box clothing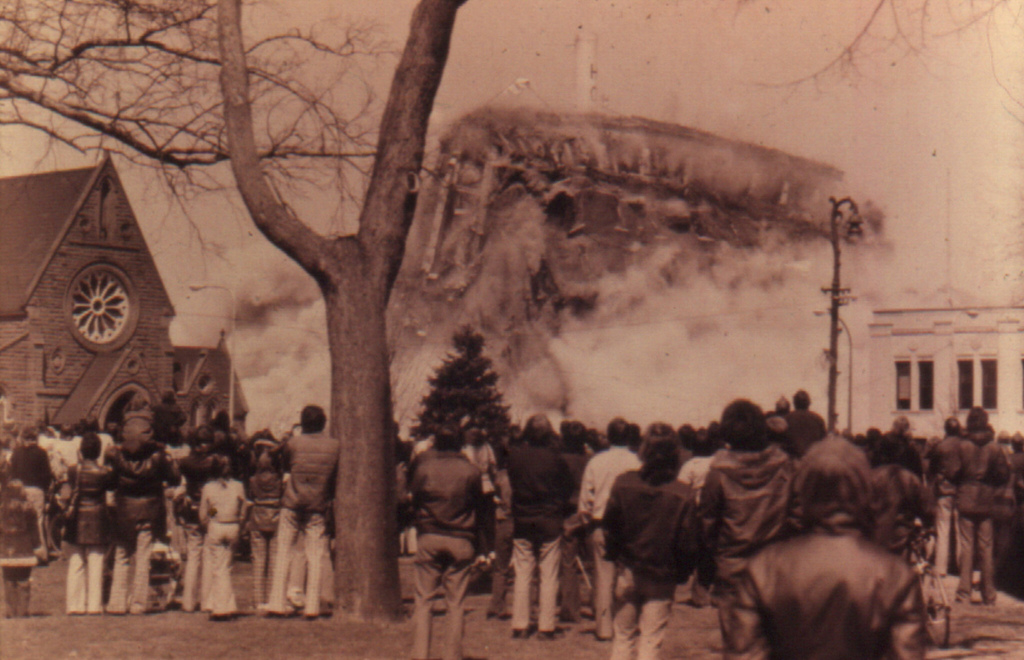
{"left": 274, "top": 430, "right": 343, "bottom": 610}
